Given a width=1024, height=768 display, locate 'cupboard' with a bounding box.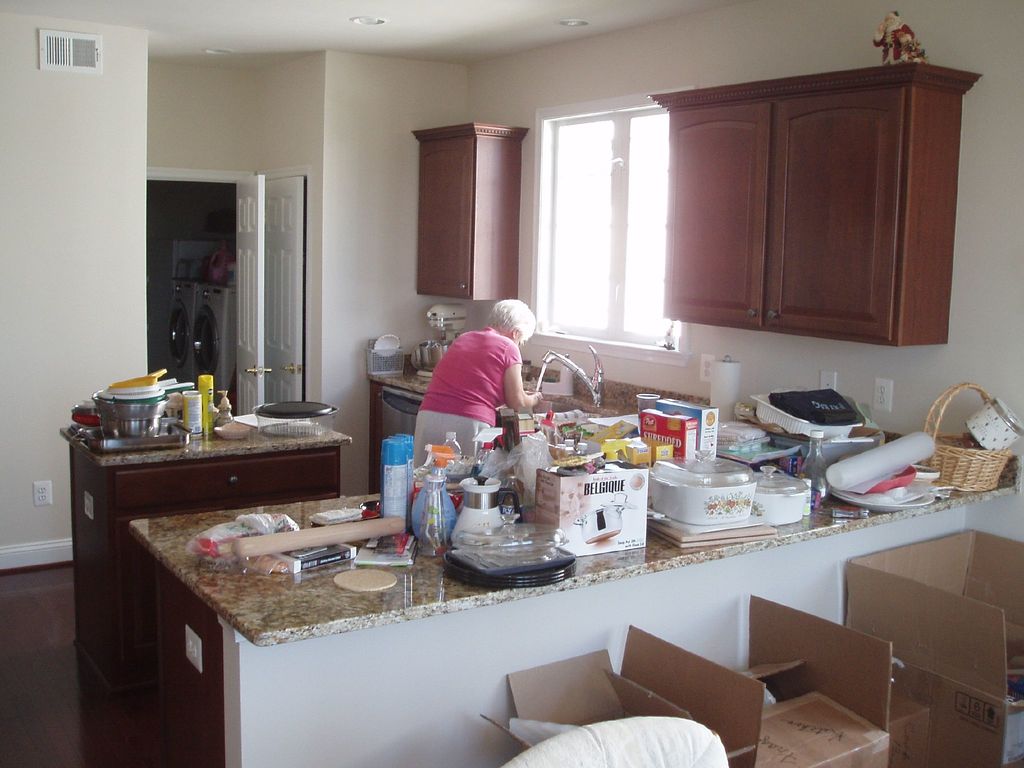
Located: bbox=[646, 76, 984, 350].
